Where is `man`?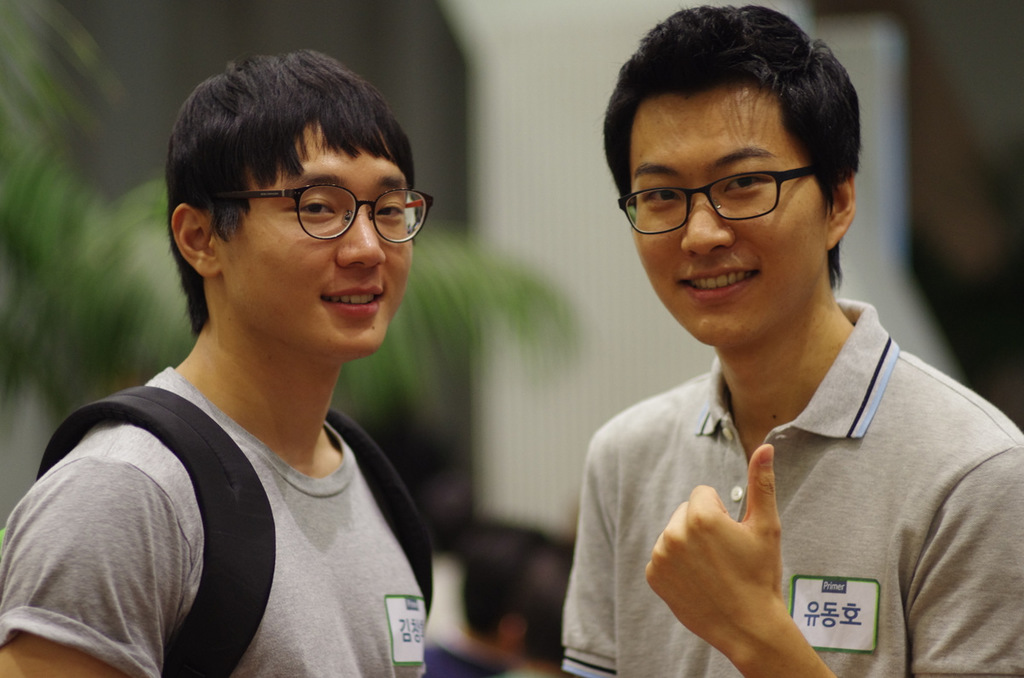
0, 47, 433, 677.
